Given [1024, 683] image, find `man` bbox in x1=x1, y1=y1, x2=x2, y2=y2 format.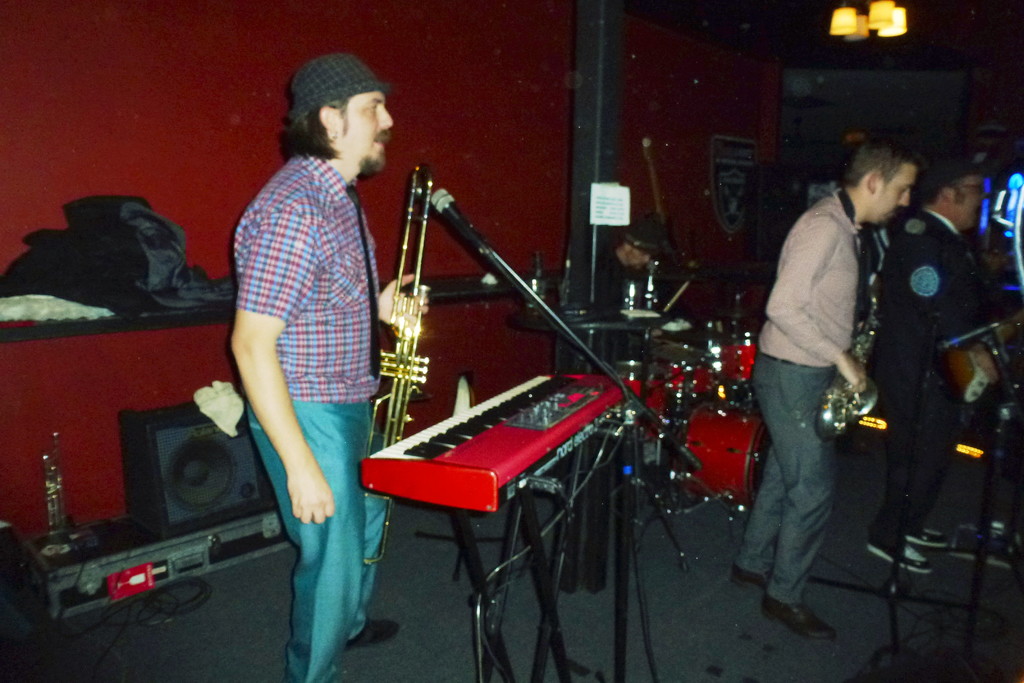
x1=593, y1=213, x2=657, y2=311.
